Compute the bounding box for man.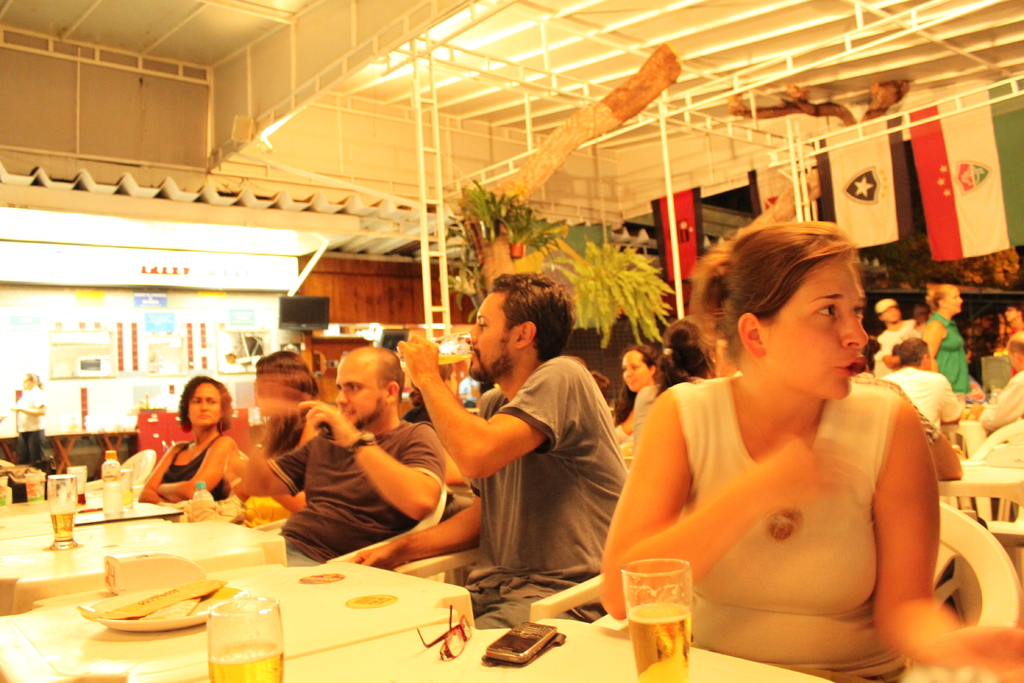
detection(874, 345, 960, 445).
